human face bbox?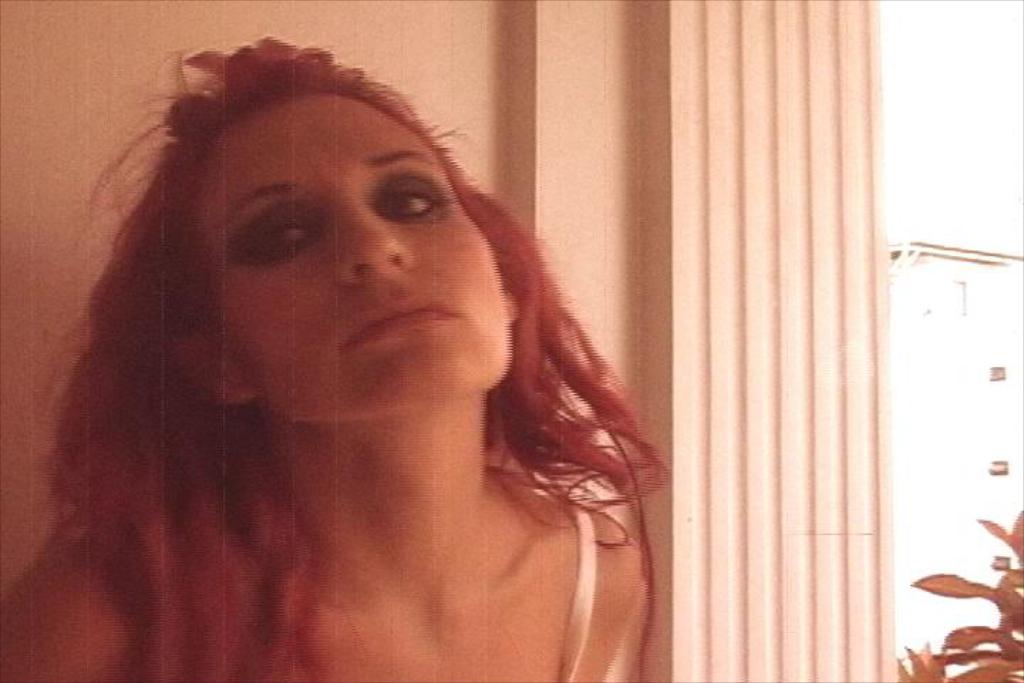
{"x1": 216, "y1": 92, "x2": 515, "y2": 423}
